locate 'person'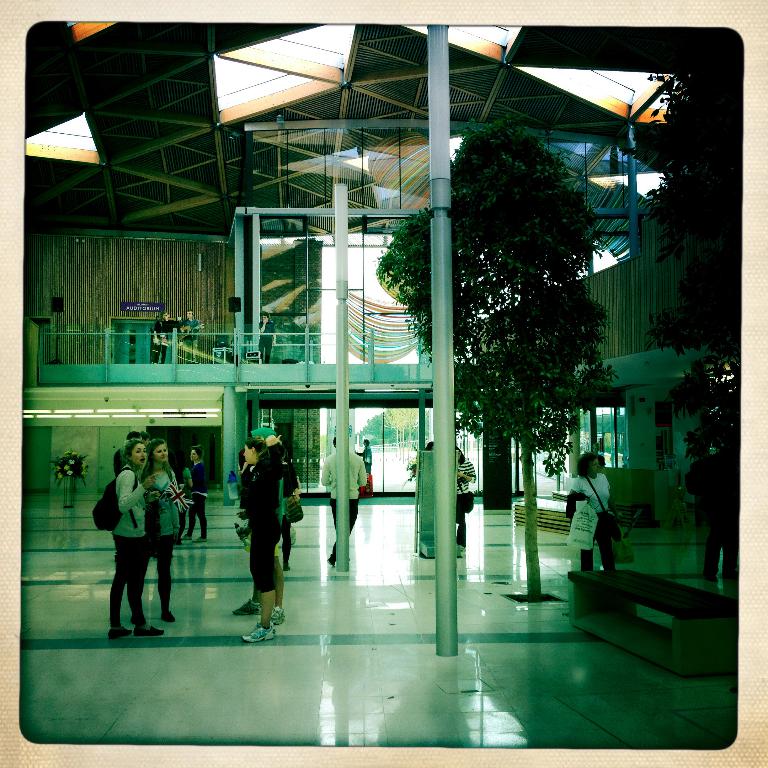
bbox=(240, 440, 278, 644)
